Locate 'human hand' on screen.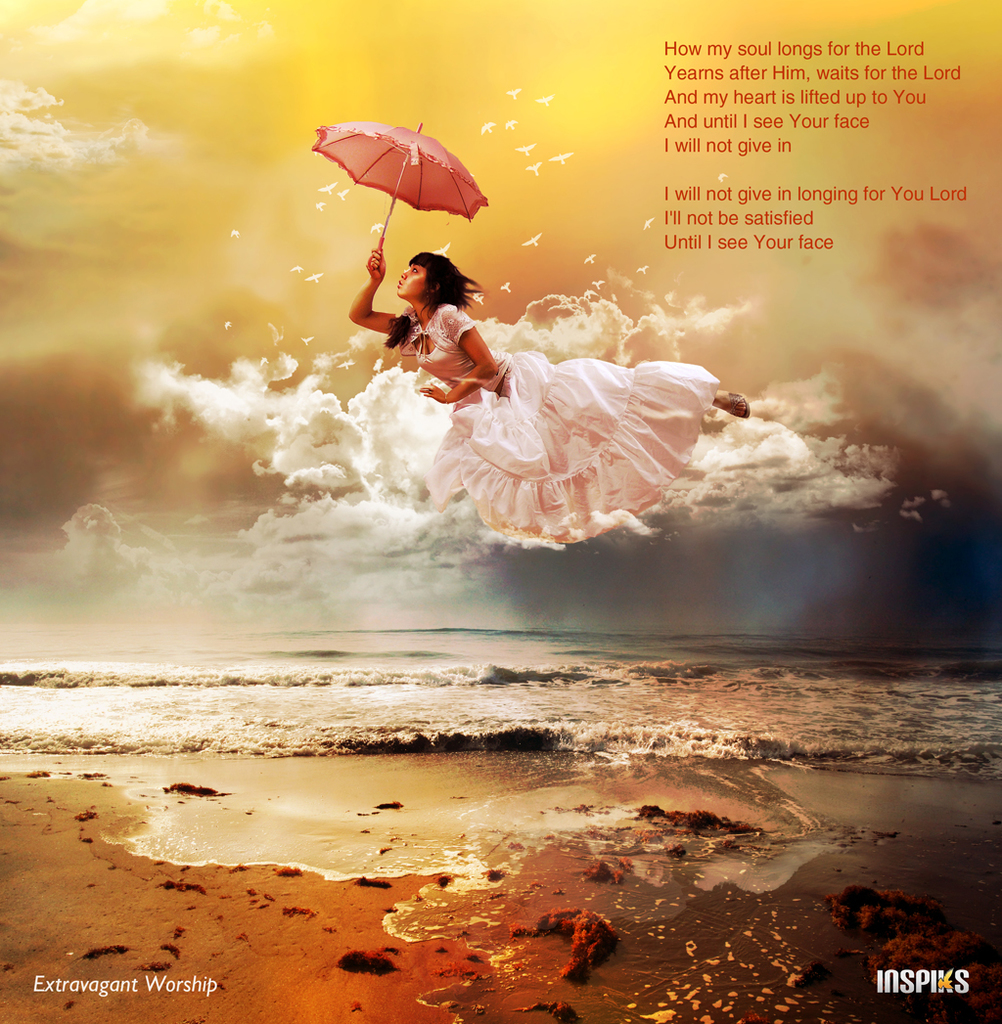
On screen at region(367, 252, 390, 282).
